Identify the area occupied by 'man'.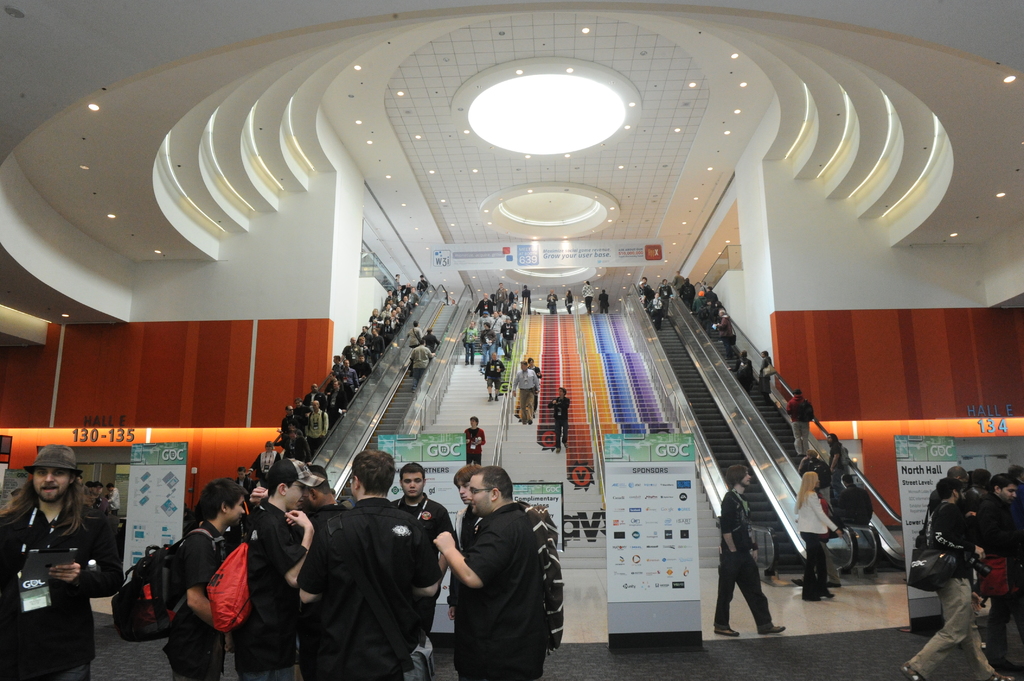
Area: x1=495 y1=282 x2=508 y2=314.
